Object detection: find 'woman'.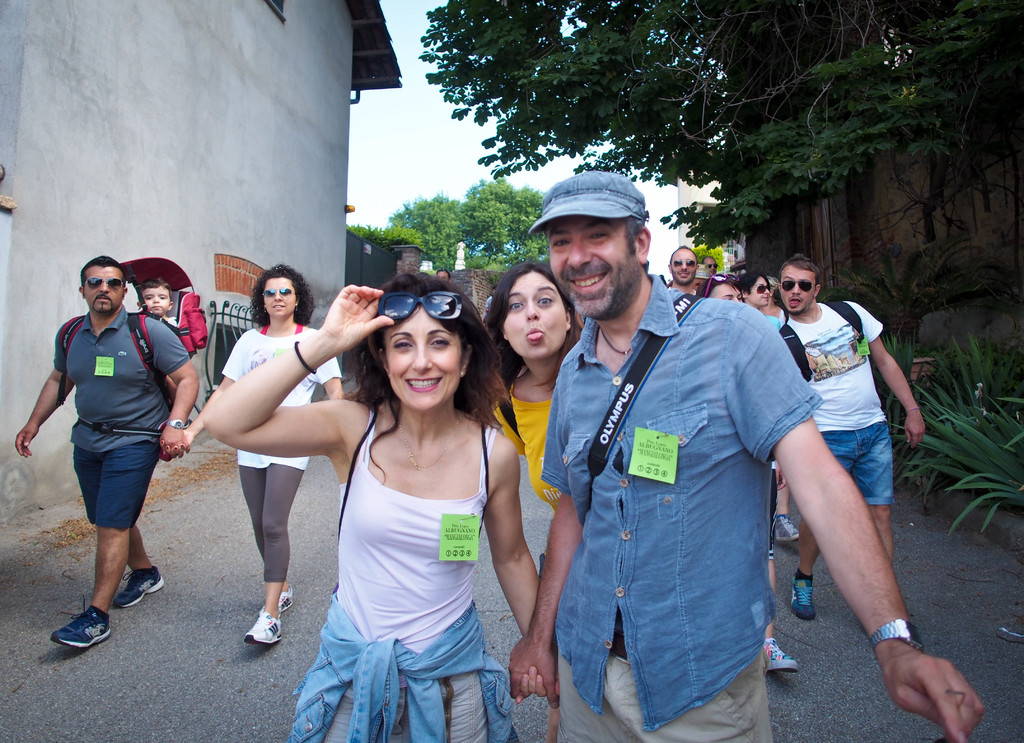
bbox=[699, 278, 751, 307].
